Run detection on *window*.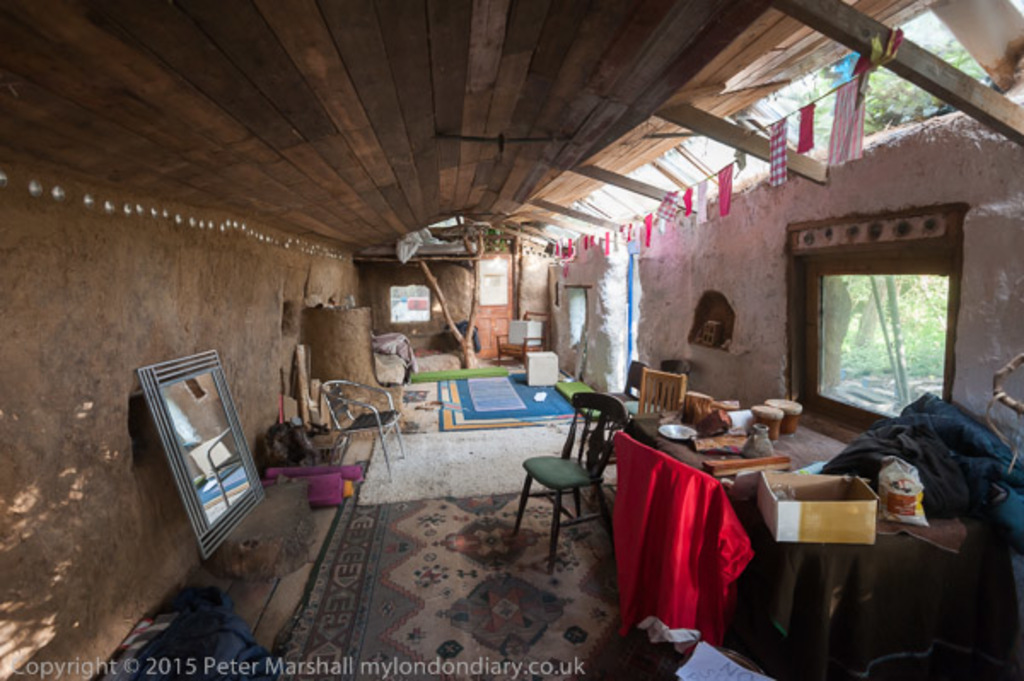
Result: <region>387, 288, 432, 326</region>.
